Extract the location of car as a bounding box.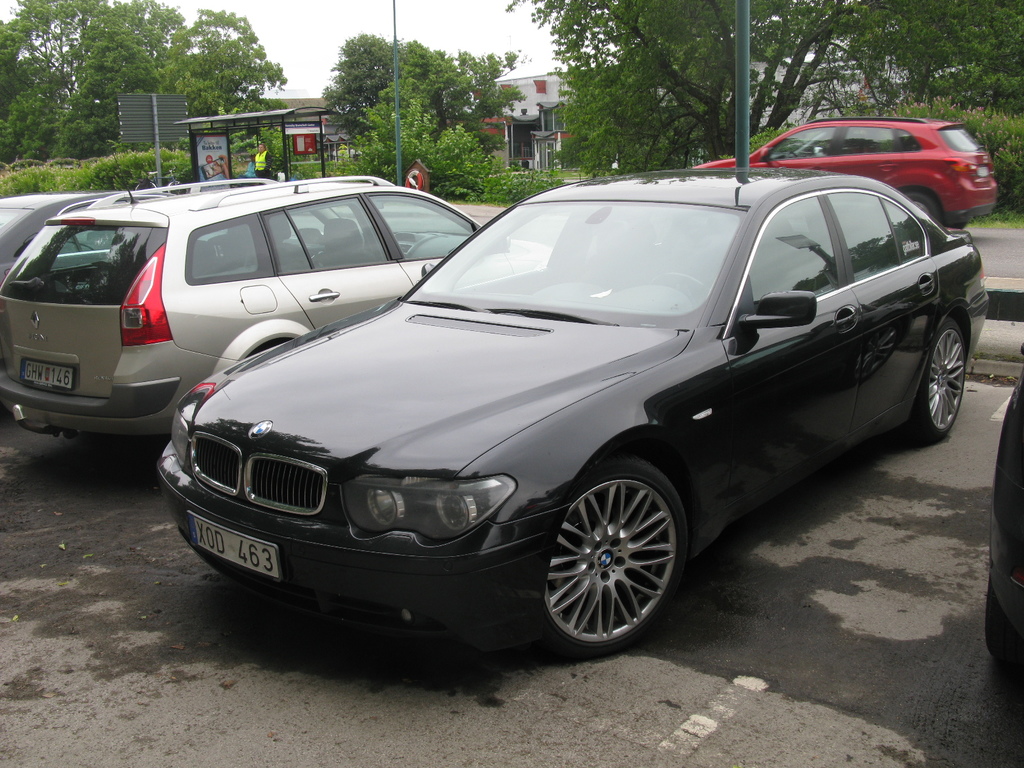
x1=156 y1=170 x2=986 y2=661.
